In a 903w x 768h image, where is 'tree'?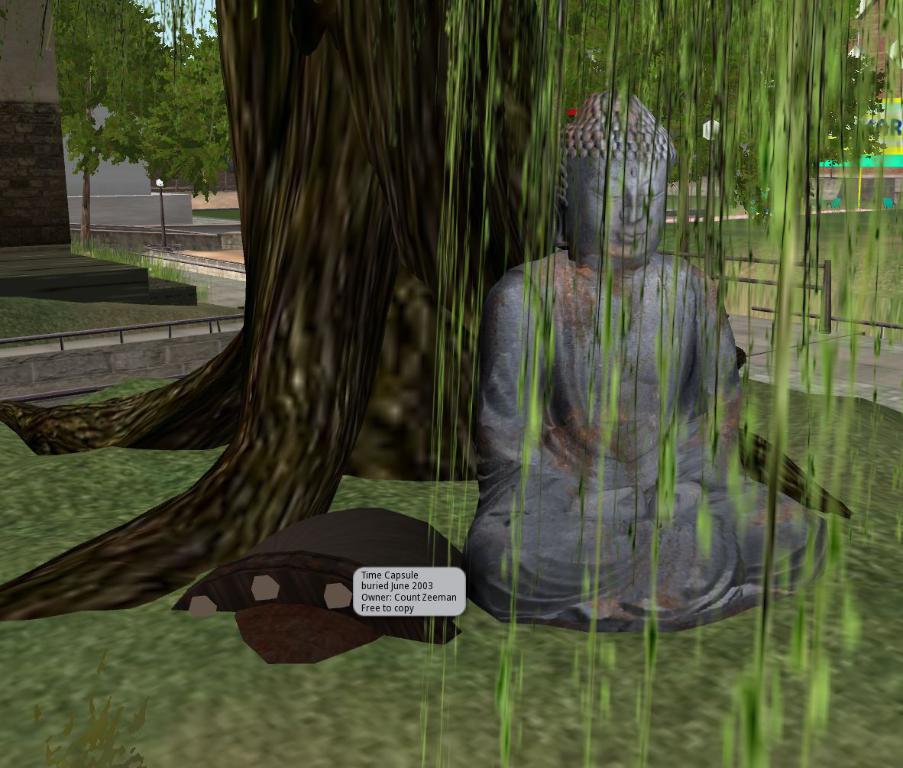
bbox(57, 0, 167, 265).
